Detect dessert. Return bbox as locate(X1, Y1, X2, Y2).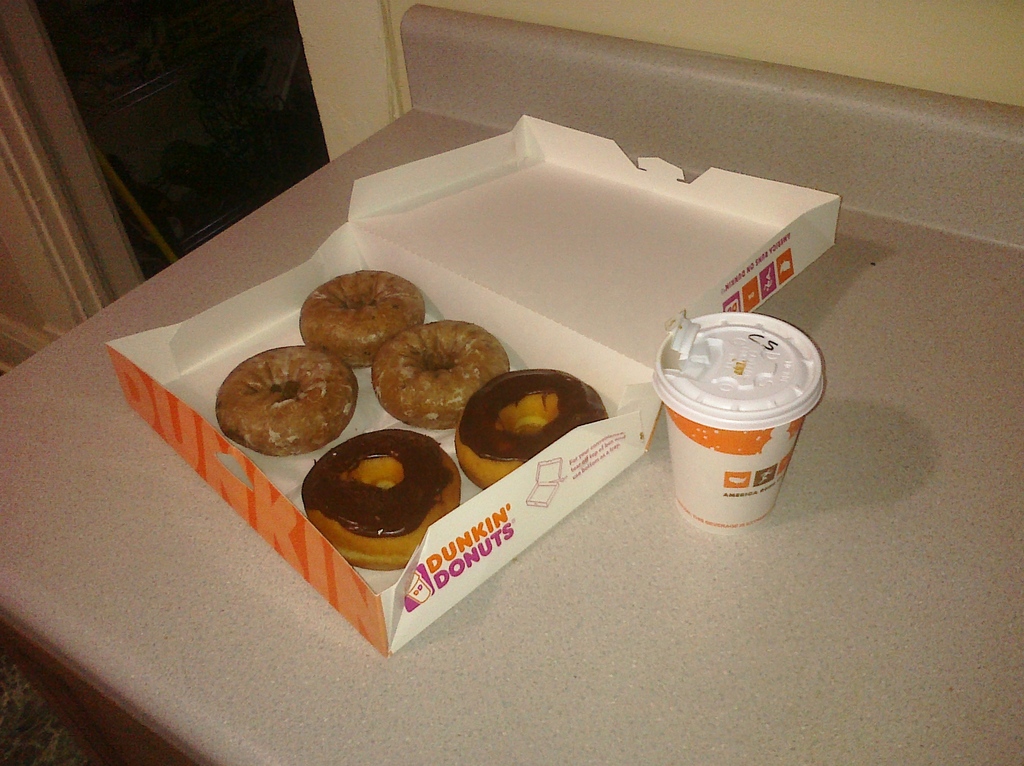
locate(450, 366, 614, 491).
